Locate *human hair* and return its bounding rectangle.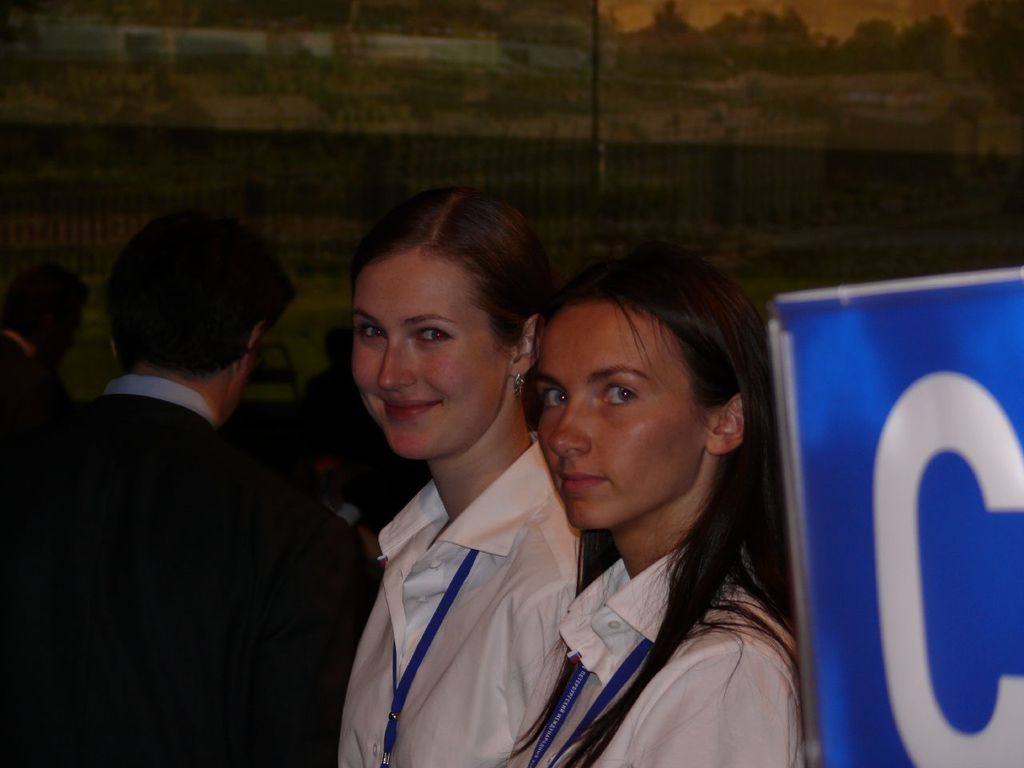
(350,182,558,378).
